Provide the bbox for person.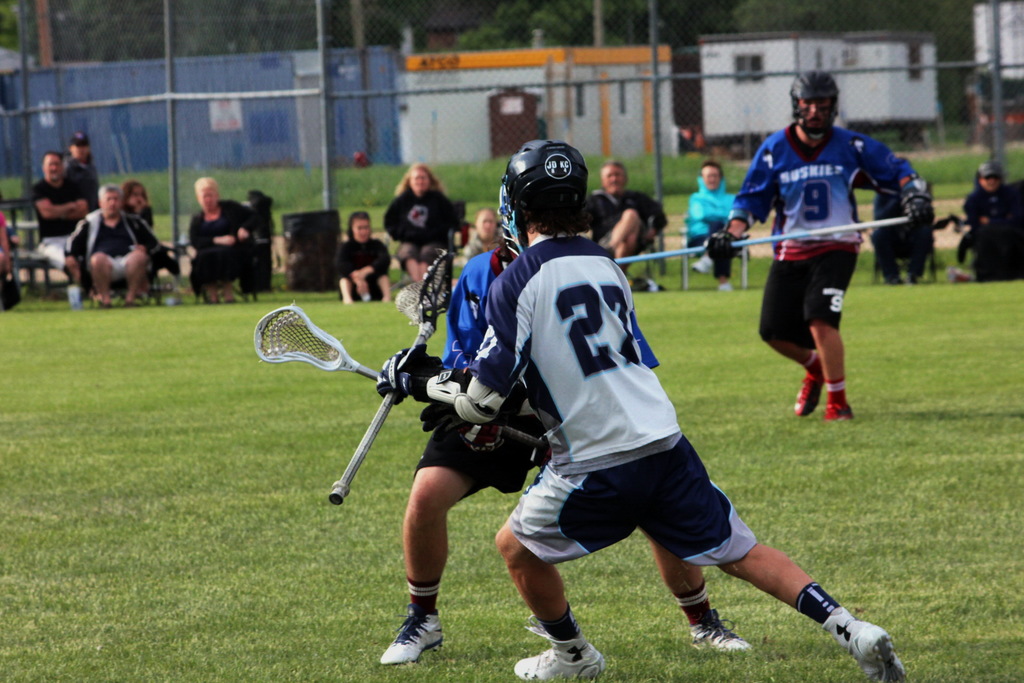
[x1=65, y1=181, x2=166, y2=309].
